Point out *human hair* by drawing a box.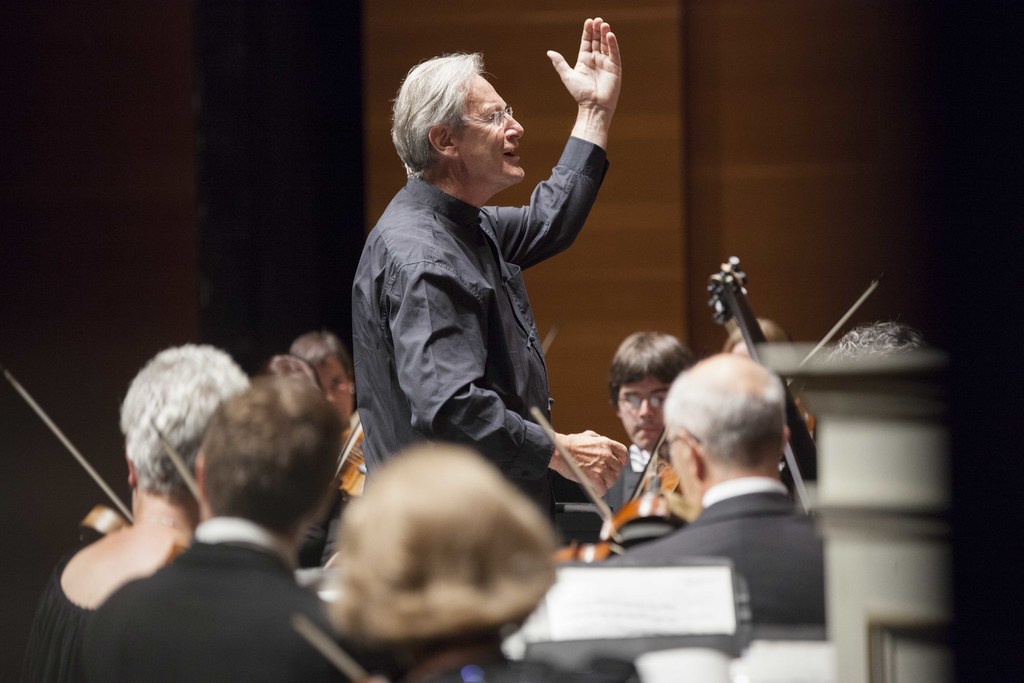
bbox=[831, 318, 934, 349].
